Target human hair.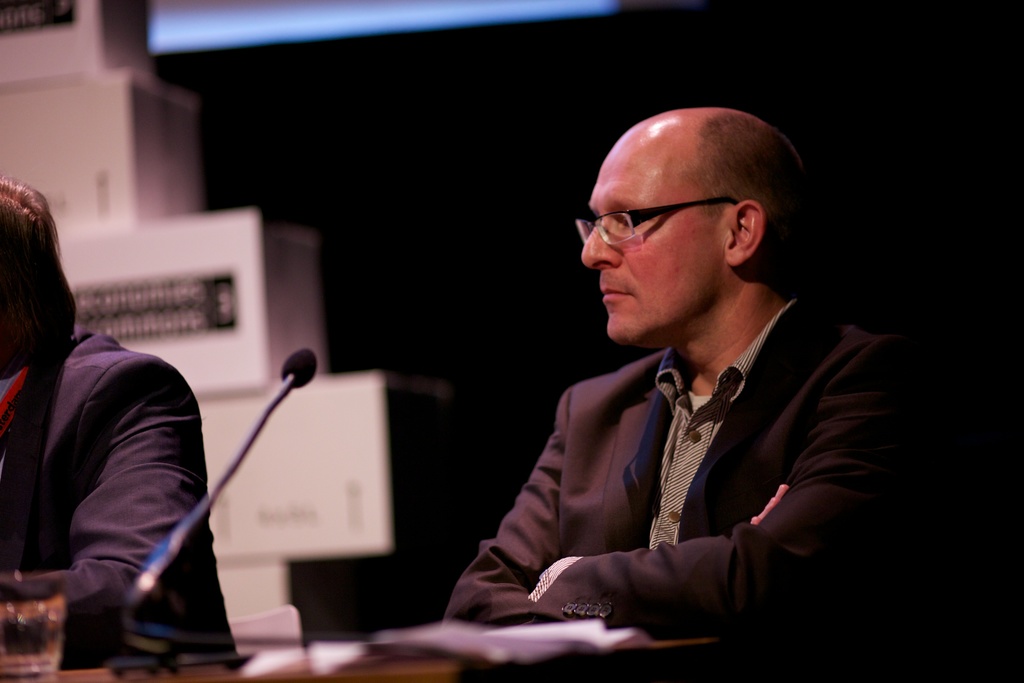
Target region: [0, 186, 81, 384].
